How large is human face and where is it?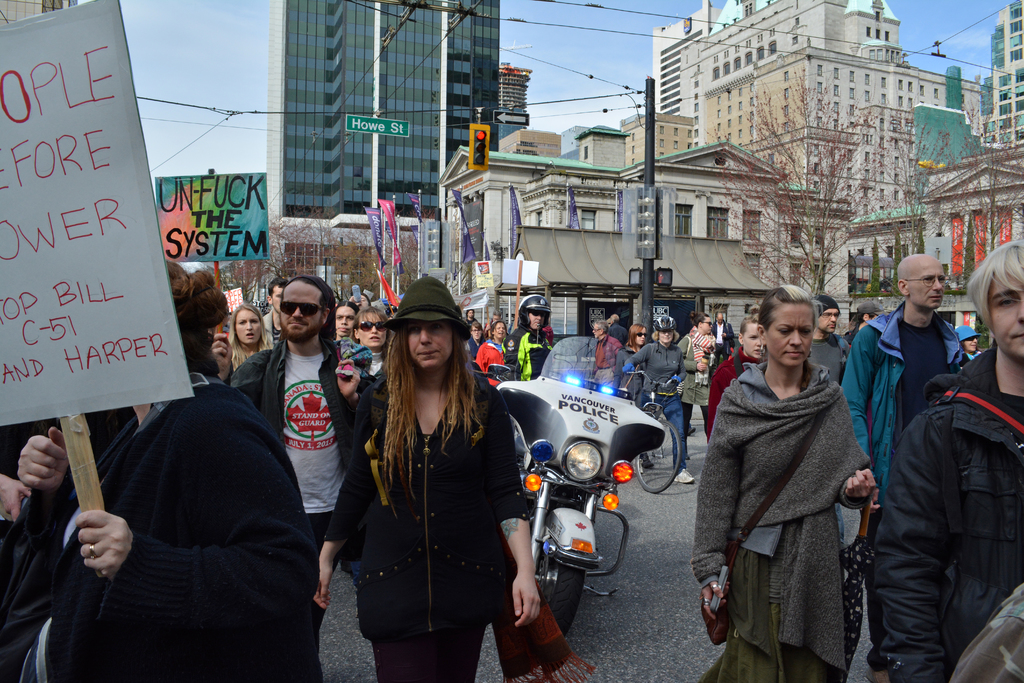
Bounding box: {"left": 767, "top": 304, "right": 813, "bottom": 367}.
